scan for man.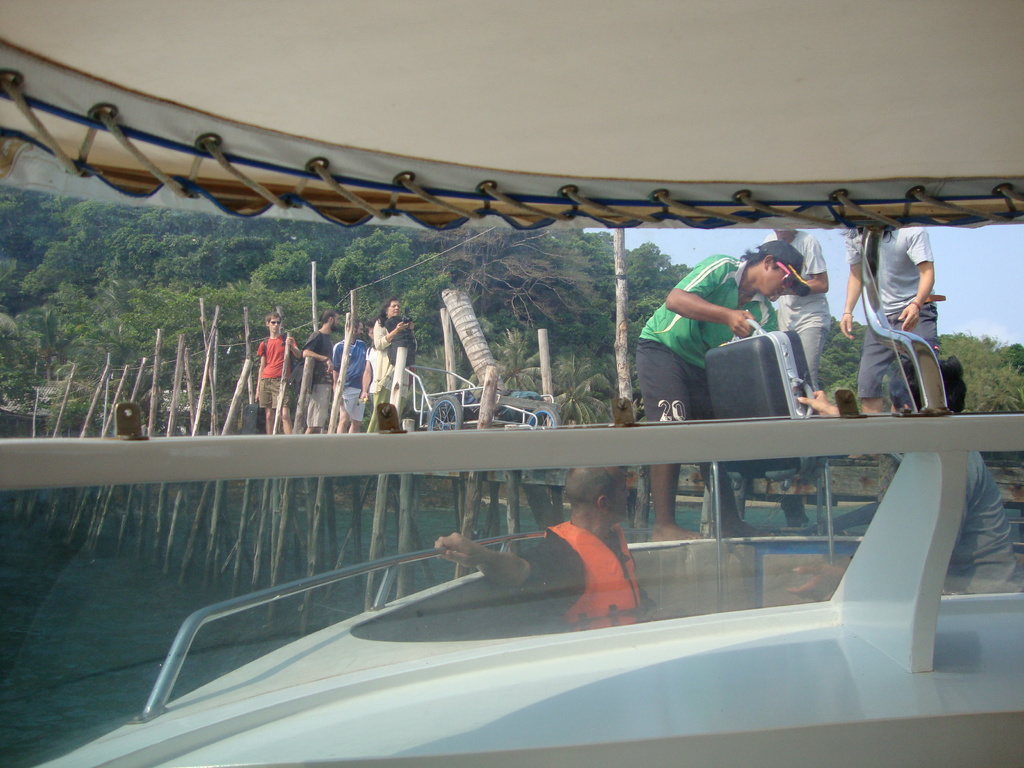
Scan result: select_region(628, 237, 810, 422).
